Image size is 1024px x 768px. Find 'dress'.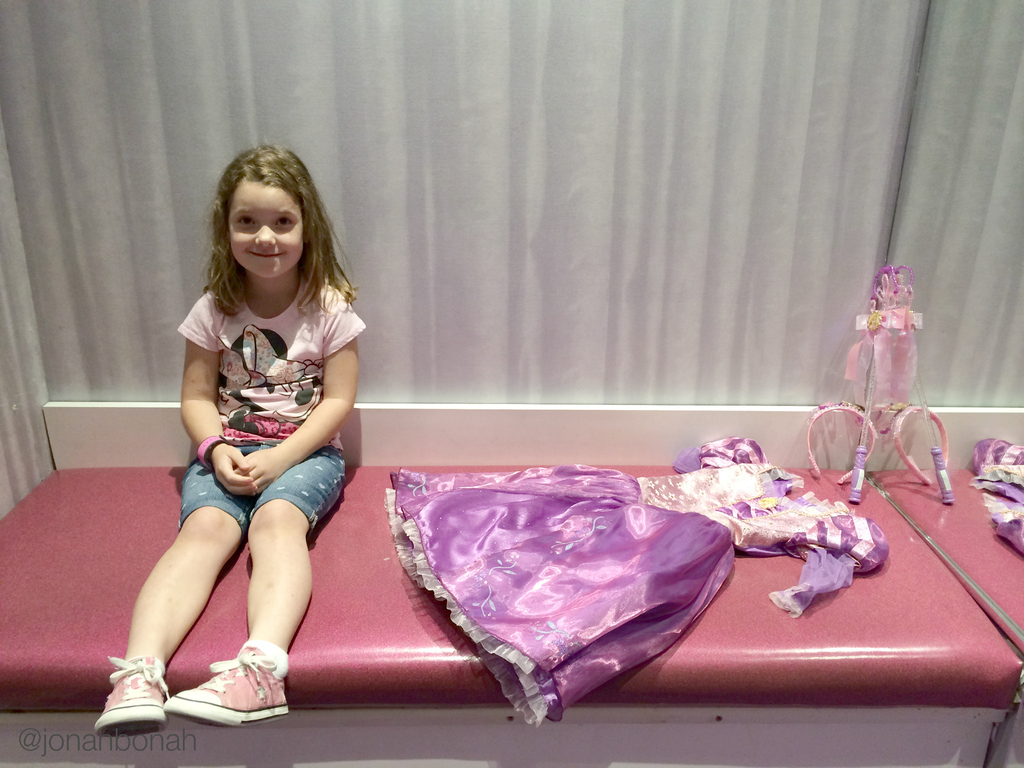
x1=385, y1=433, x2=893, y2=735.
